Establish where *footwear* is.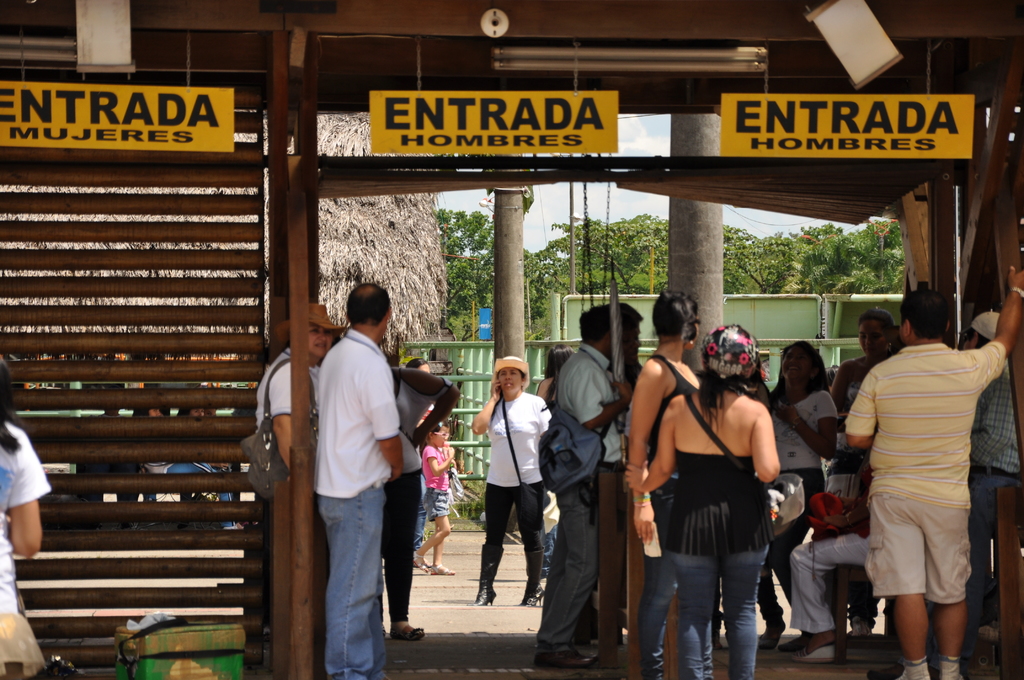
Established at 412:555:429:574.
